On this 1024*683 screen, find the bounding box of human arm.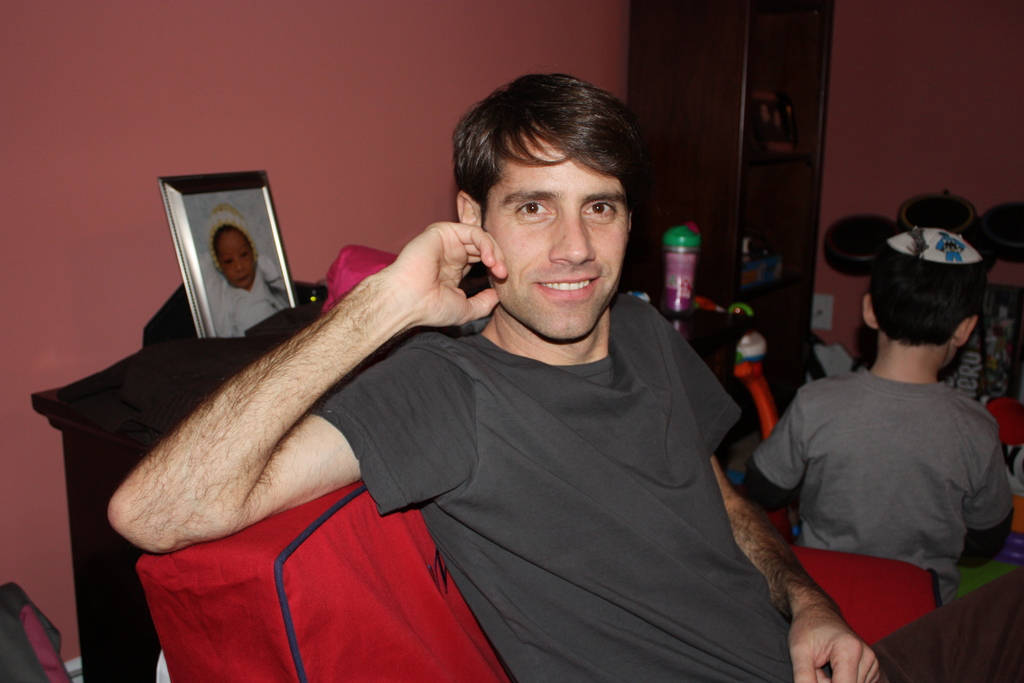
Bounding box: (x1=744, y1=397, x2=806, y2=500).
